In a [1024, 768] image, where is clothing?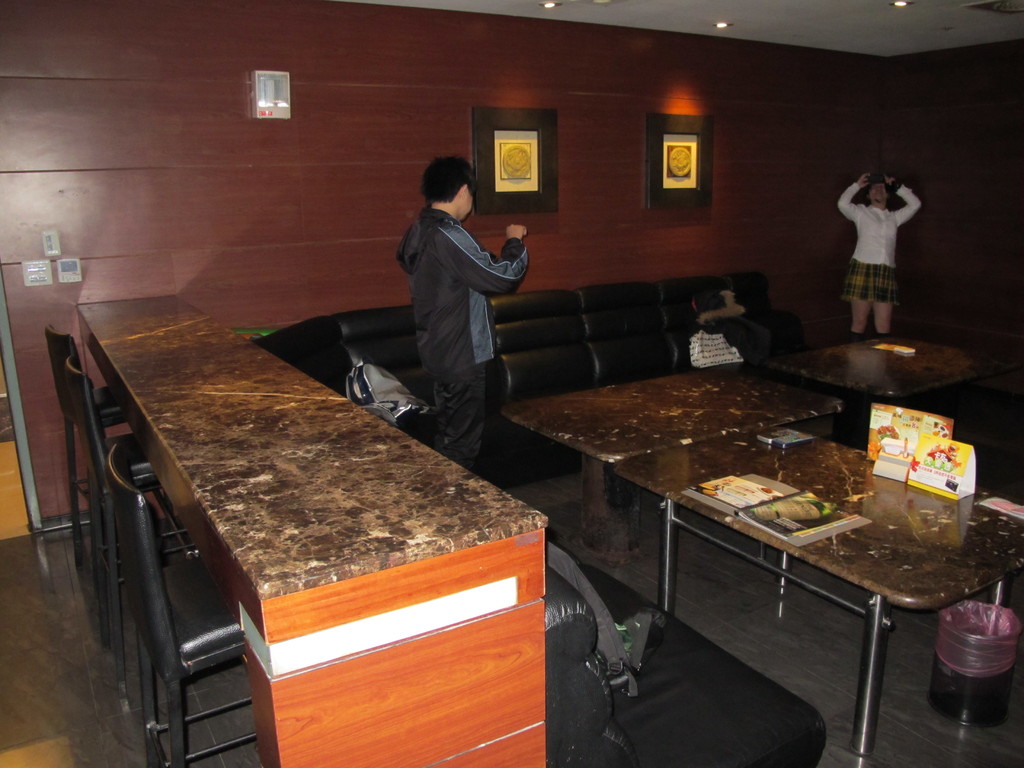
locate(391, 161, 523, 442).
